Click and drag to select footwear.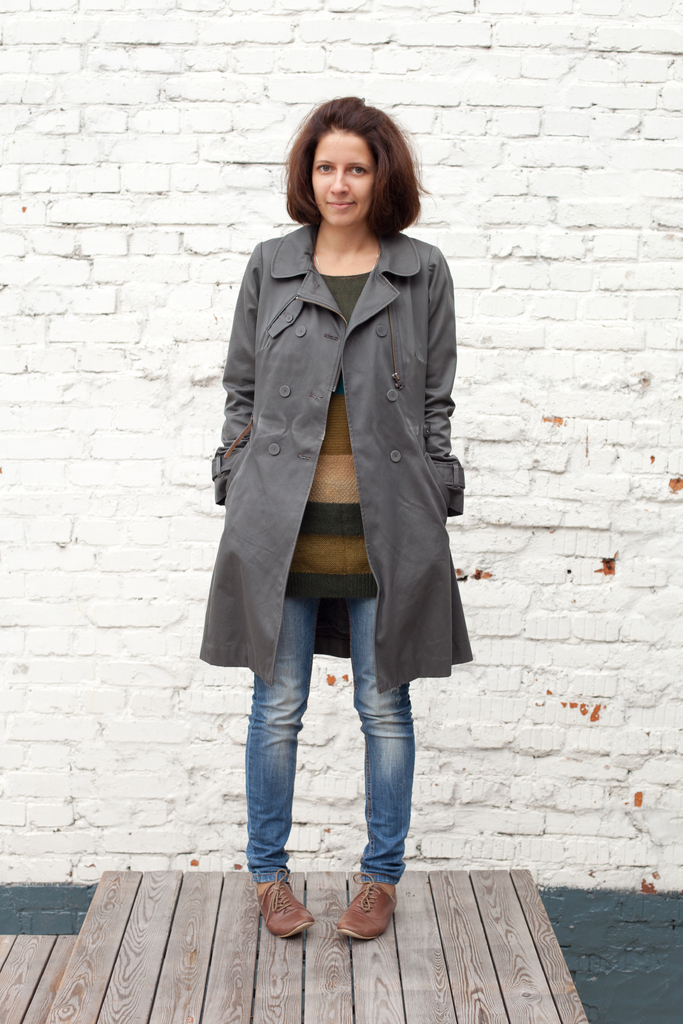
Selection: left=335, top=870, right=402, bottom=942.
